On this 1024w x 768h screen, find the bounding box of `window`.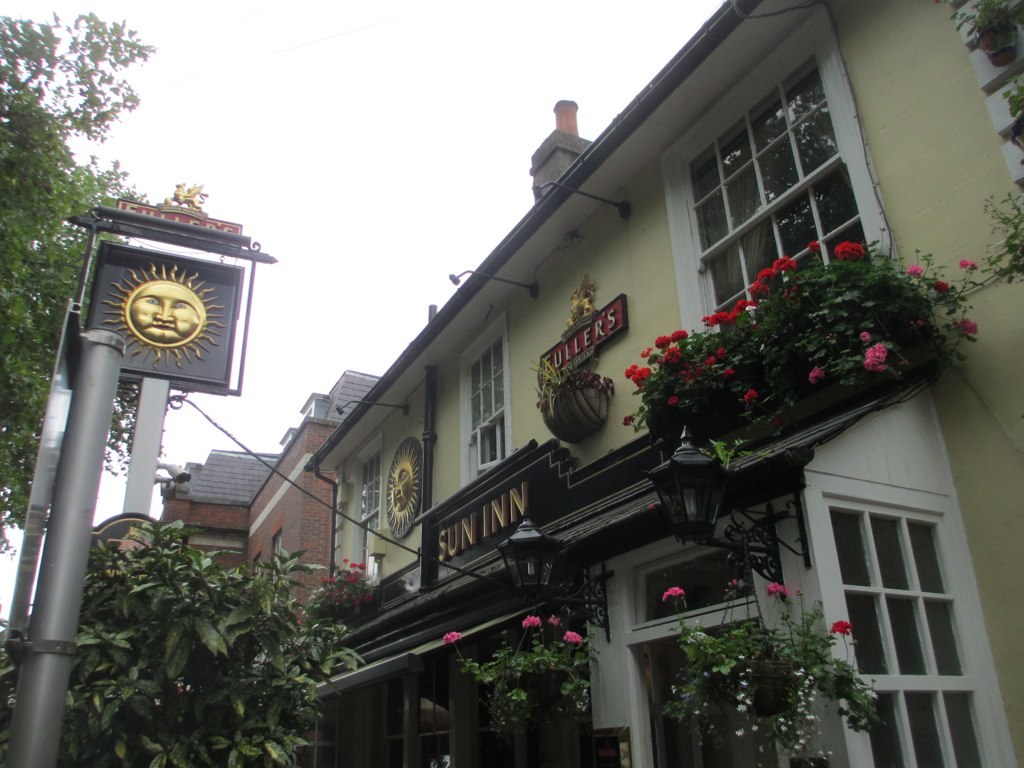
Bounding box: l=820, t=501, r=985, b=767.
